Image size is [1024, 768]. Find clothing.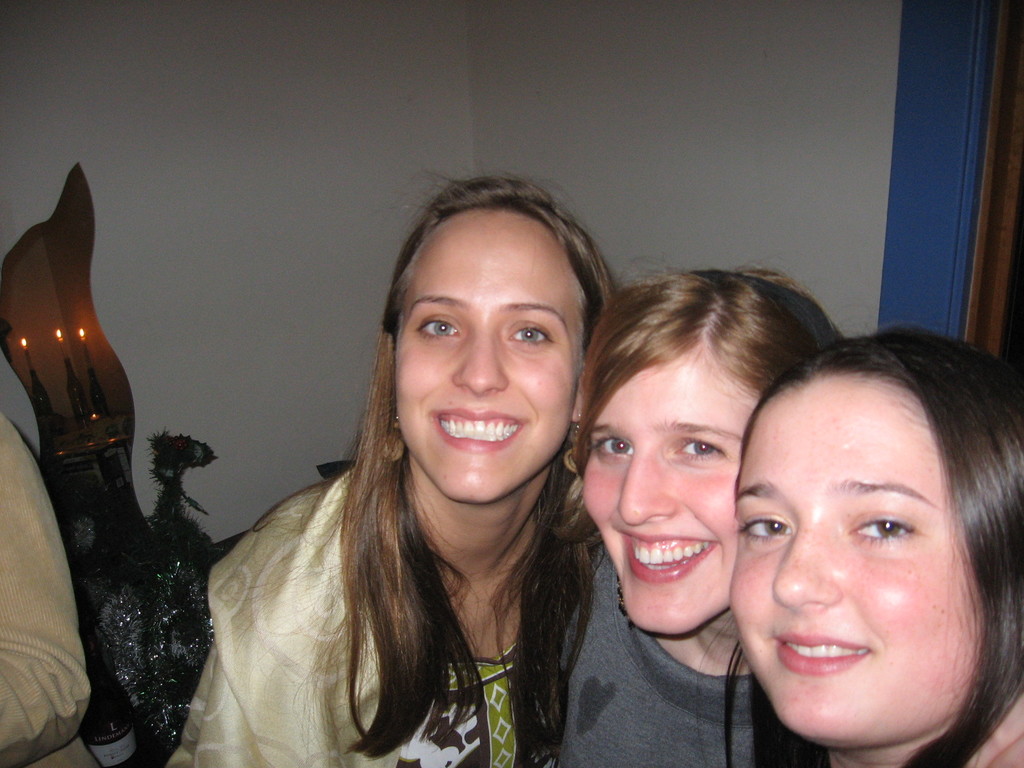
(left=557, top=540, right=755, bottom=767).
